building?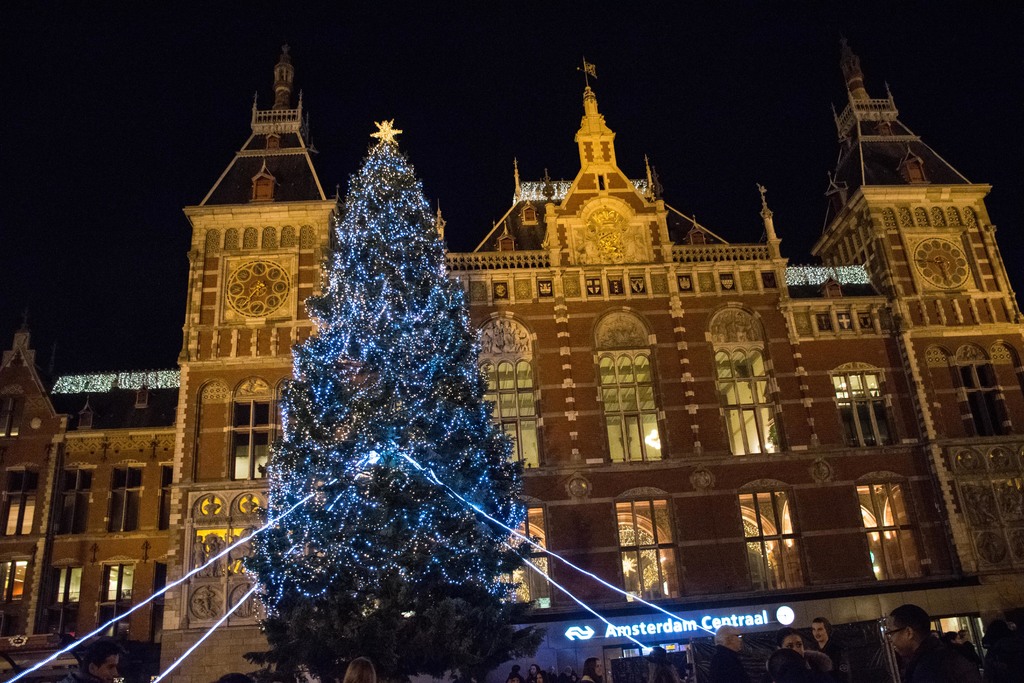
<box>155,42,1023,682</box>
